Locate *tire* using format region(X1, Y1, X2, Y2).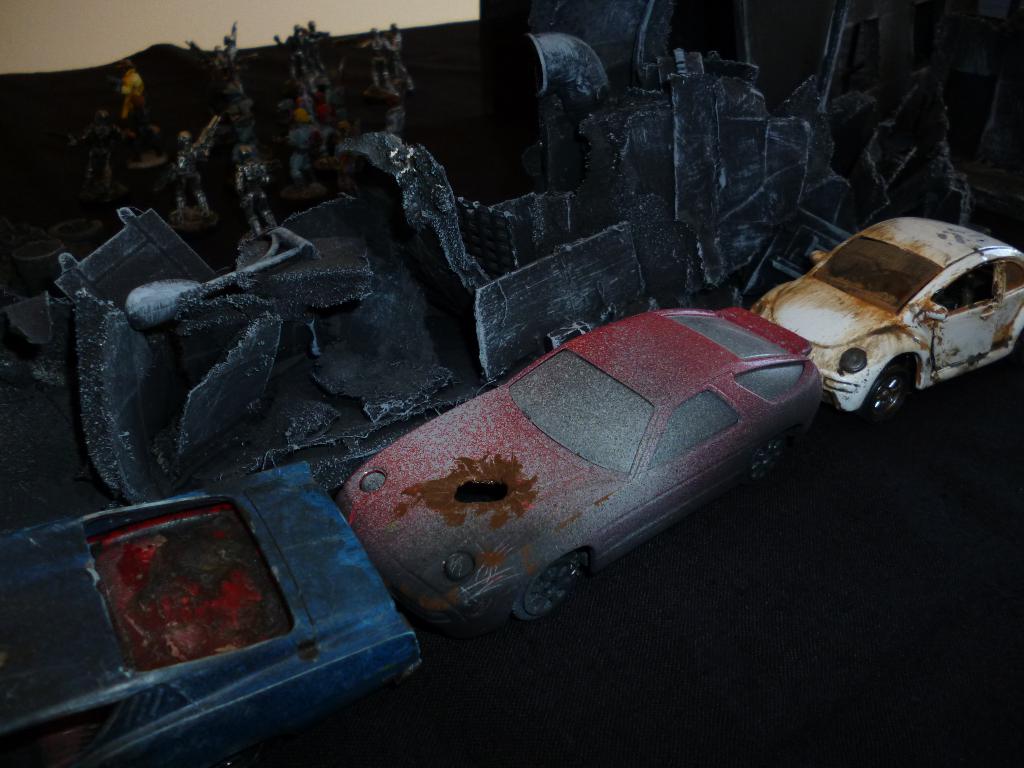
region(513, 561, 595, 633).
